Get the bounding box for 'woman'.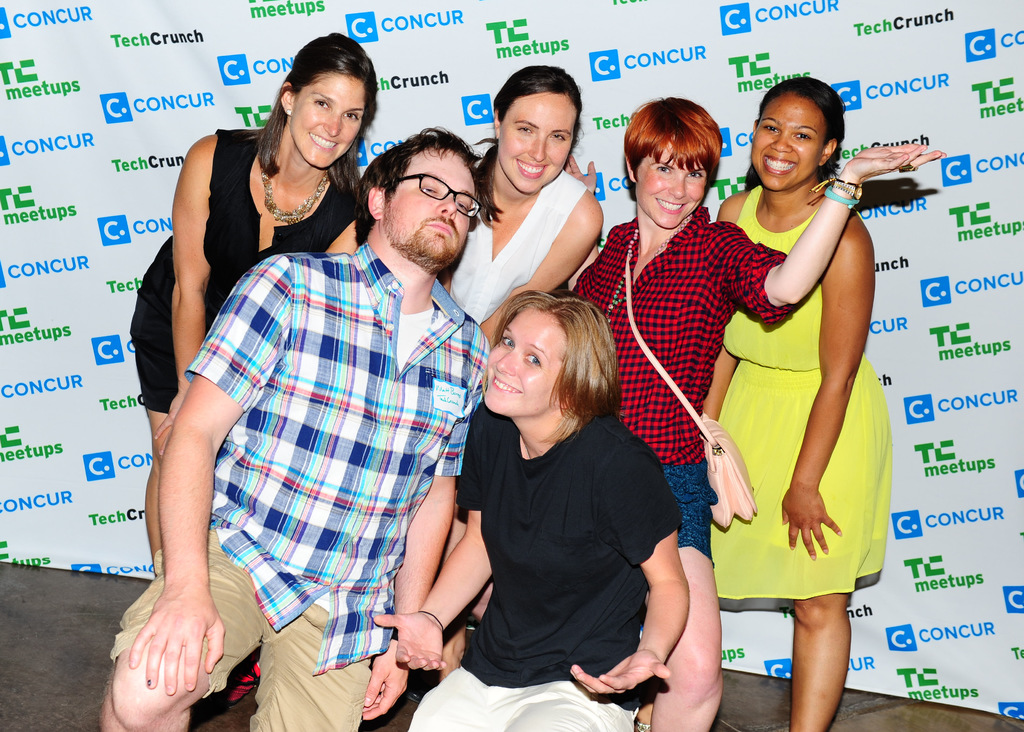
126, 28, 384, 576.
